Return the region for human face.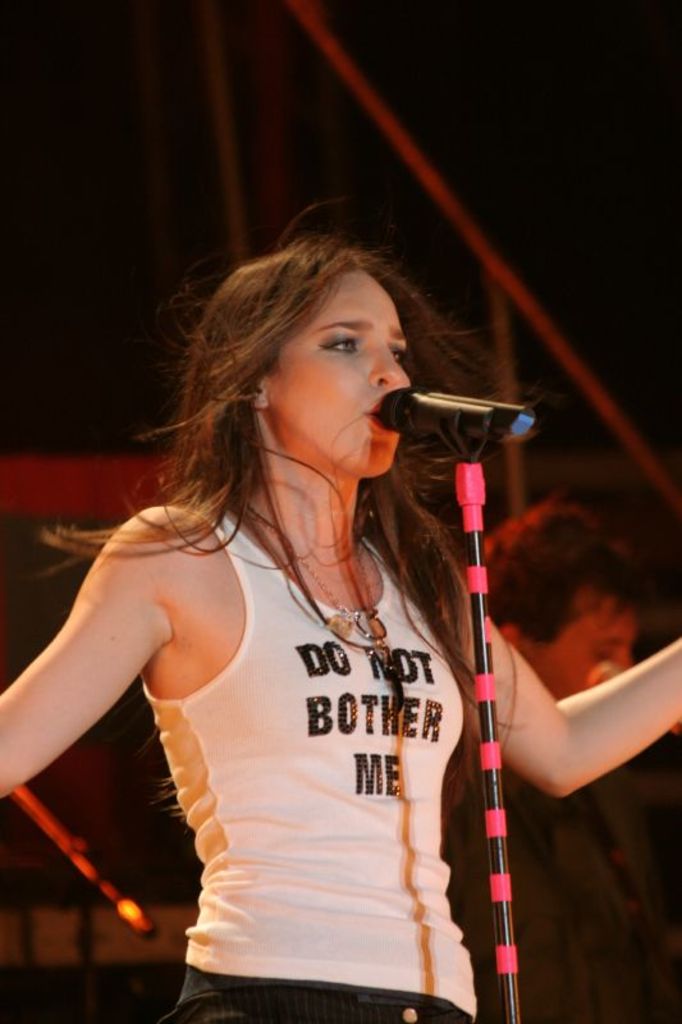
region(528, 588, 631, 696).
